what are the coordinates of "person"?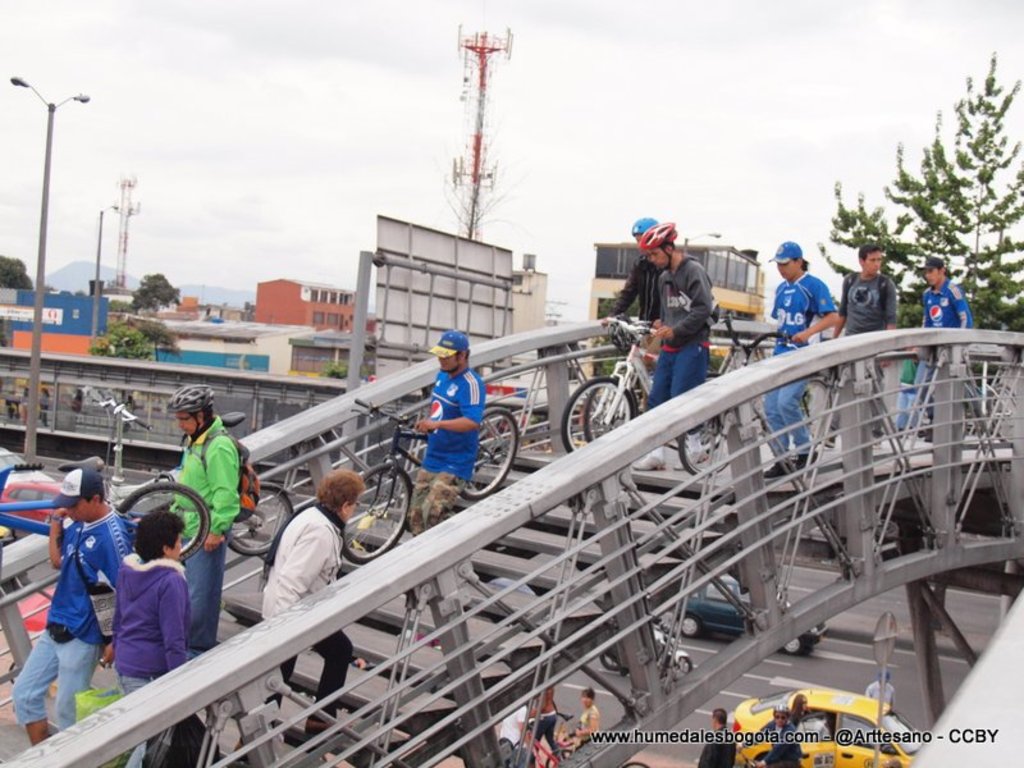
788/695/817/731.
